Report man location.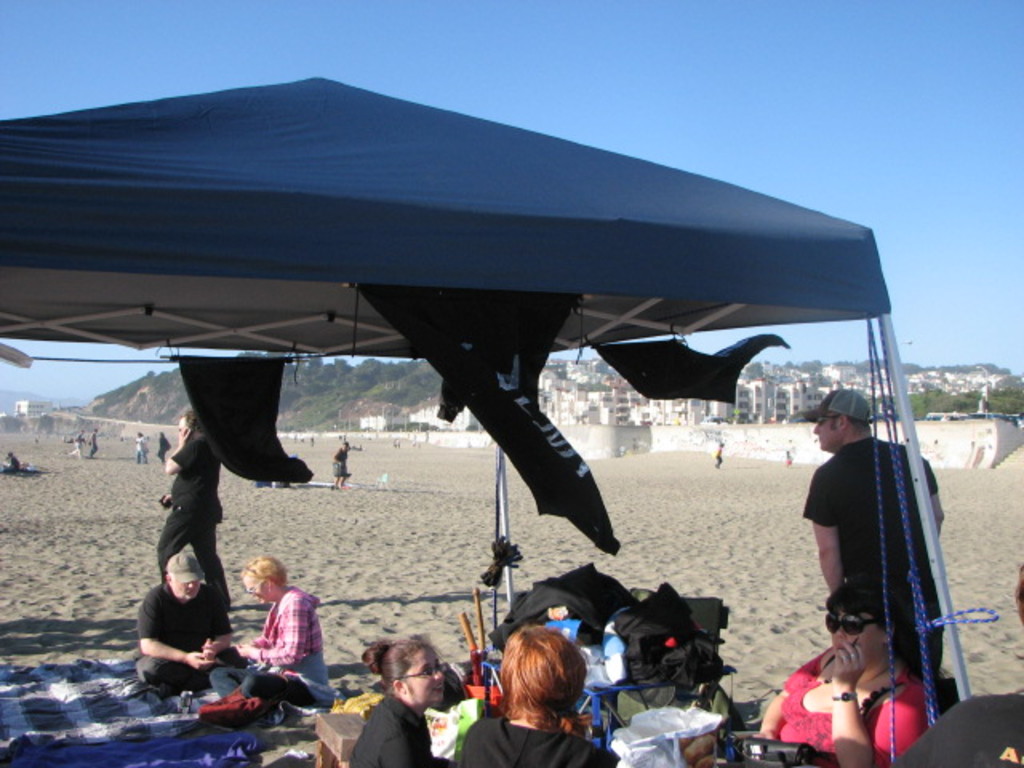
Report: 142/554/245/701.
